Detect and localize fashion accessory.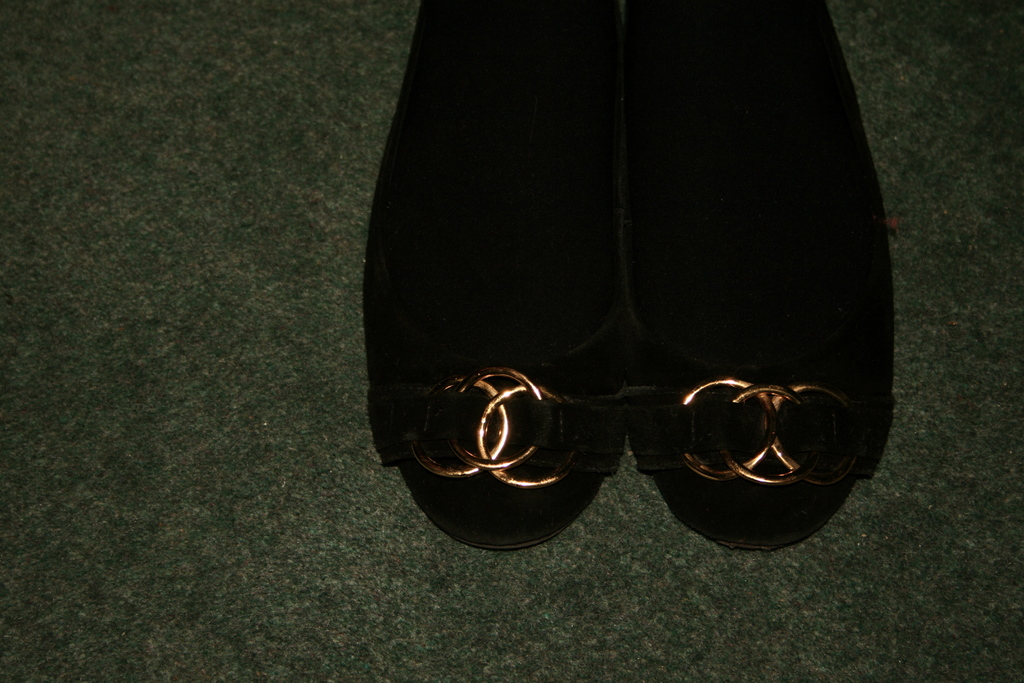
Localized at [x1=626, y1=0, x2=891, y2=545].
